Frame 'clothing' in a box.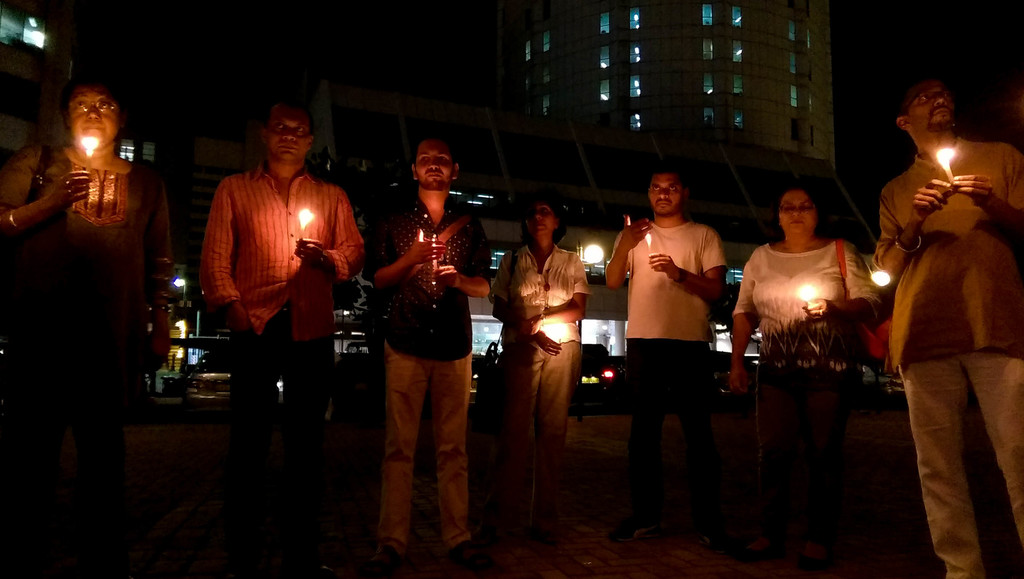
crop(507, 347, 572, 492).
